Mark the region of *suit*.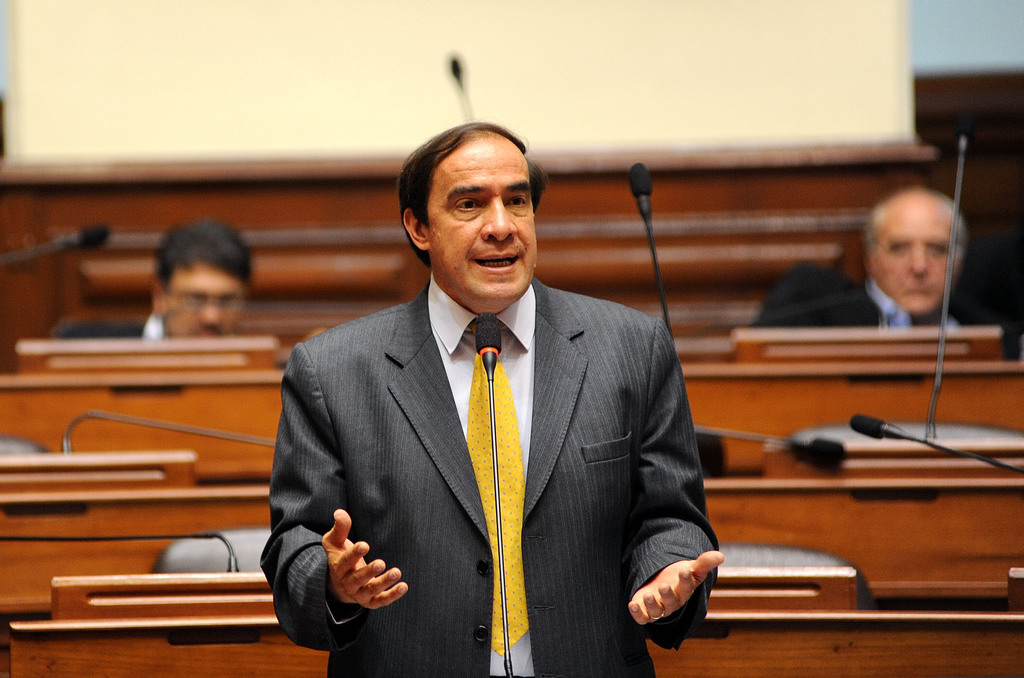
Region: {"left": 50, "top": 311, "right": 163, "bottom": 333}.
